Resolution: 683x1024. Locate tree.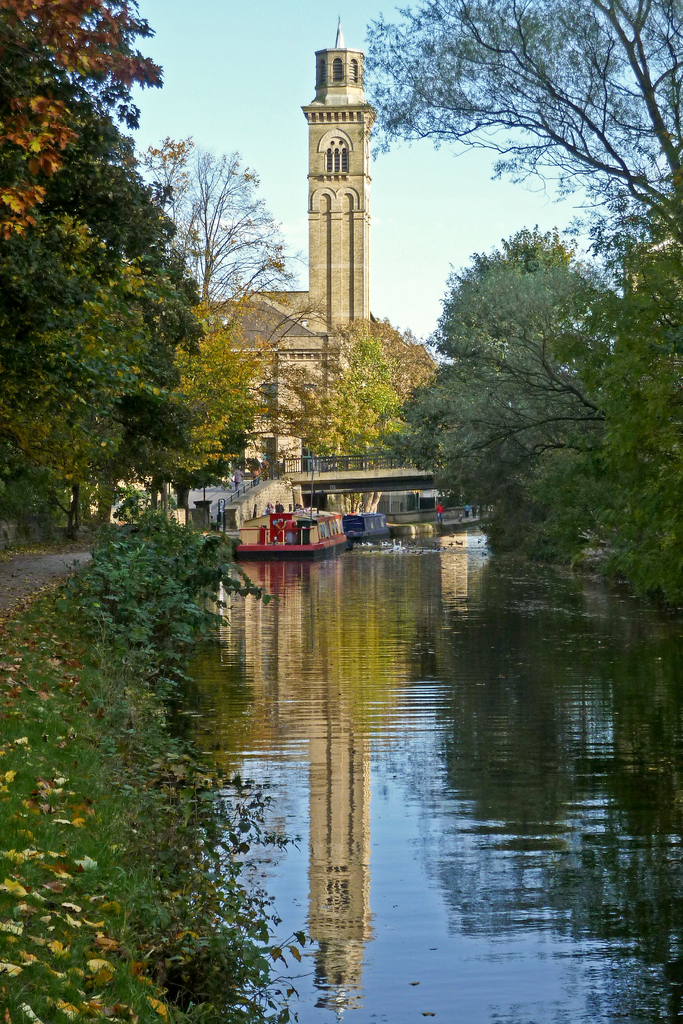
box=[306, 307, 436, 485].
